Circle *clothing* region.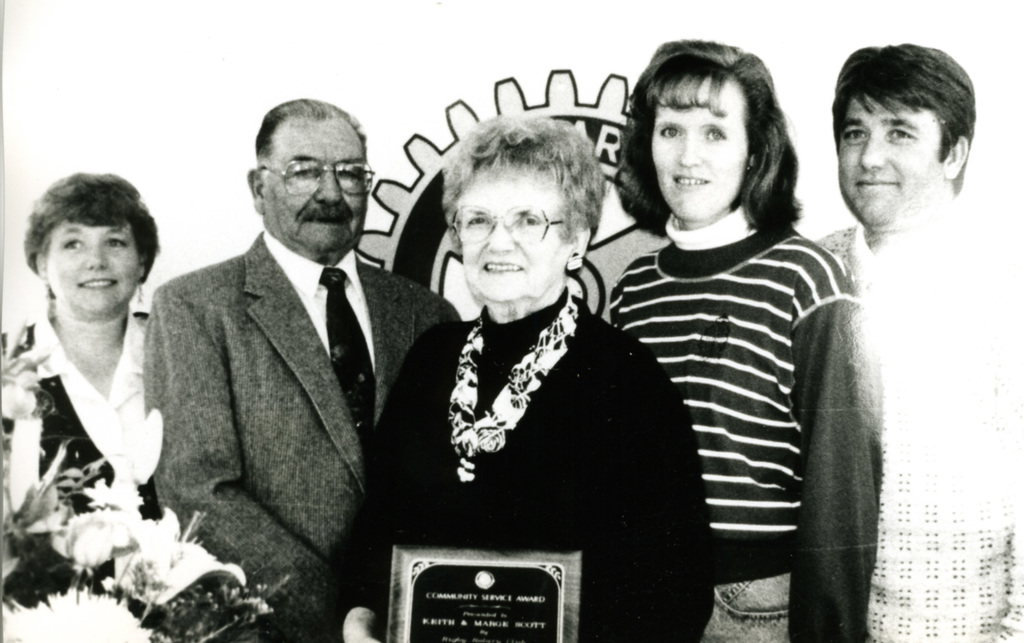
Region: left=823, top=193, right=1023, bottom=642.
